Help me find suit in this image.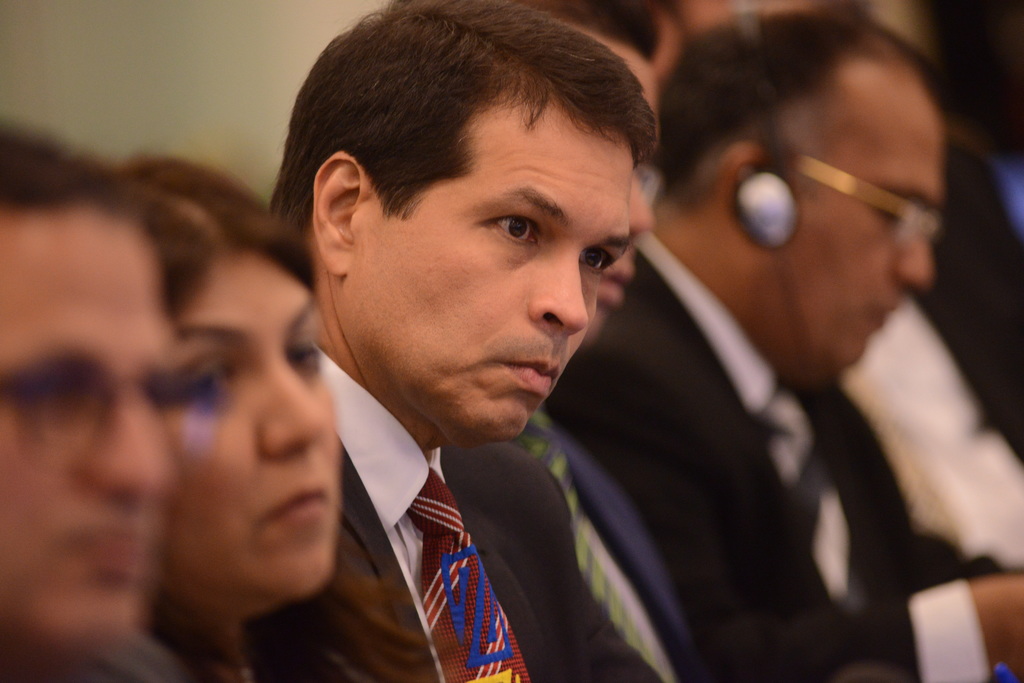
Found it: box(247, 330, 669, 682).
